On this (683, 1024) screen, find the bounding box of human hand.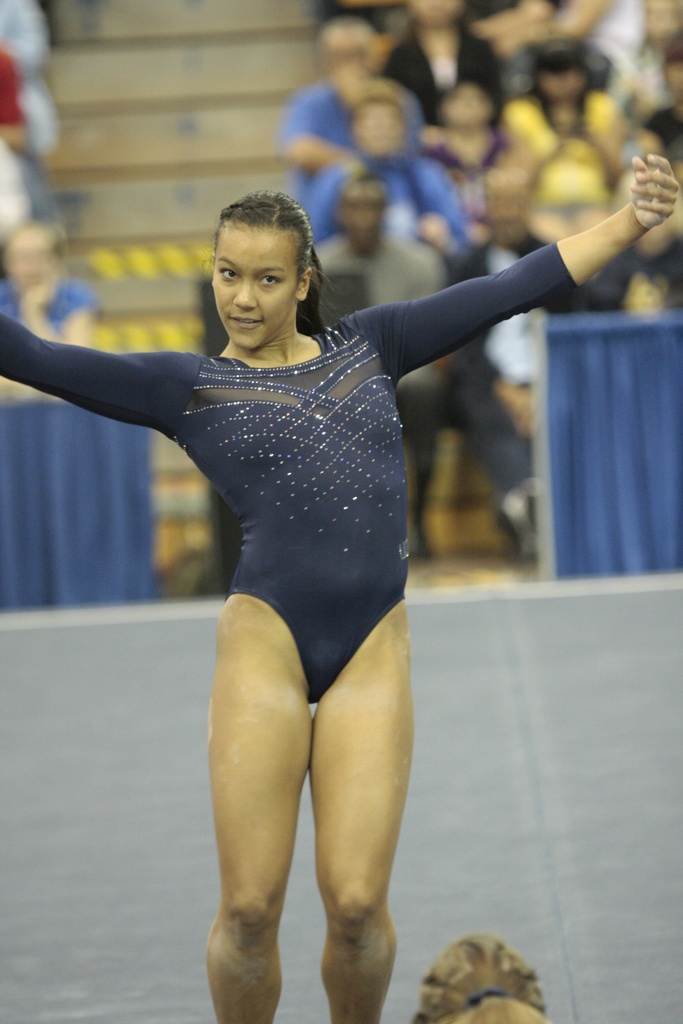
Bounding box: <region>516, 0, 554, 24</region>.
